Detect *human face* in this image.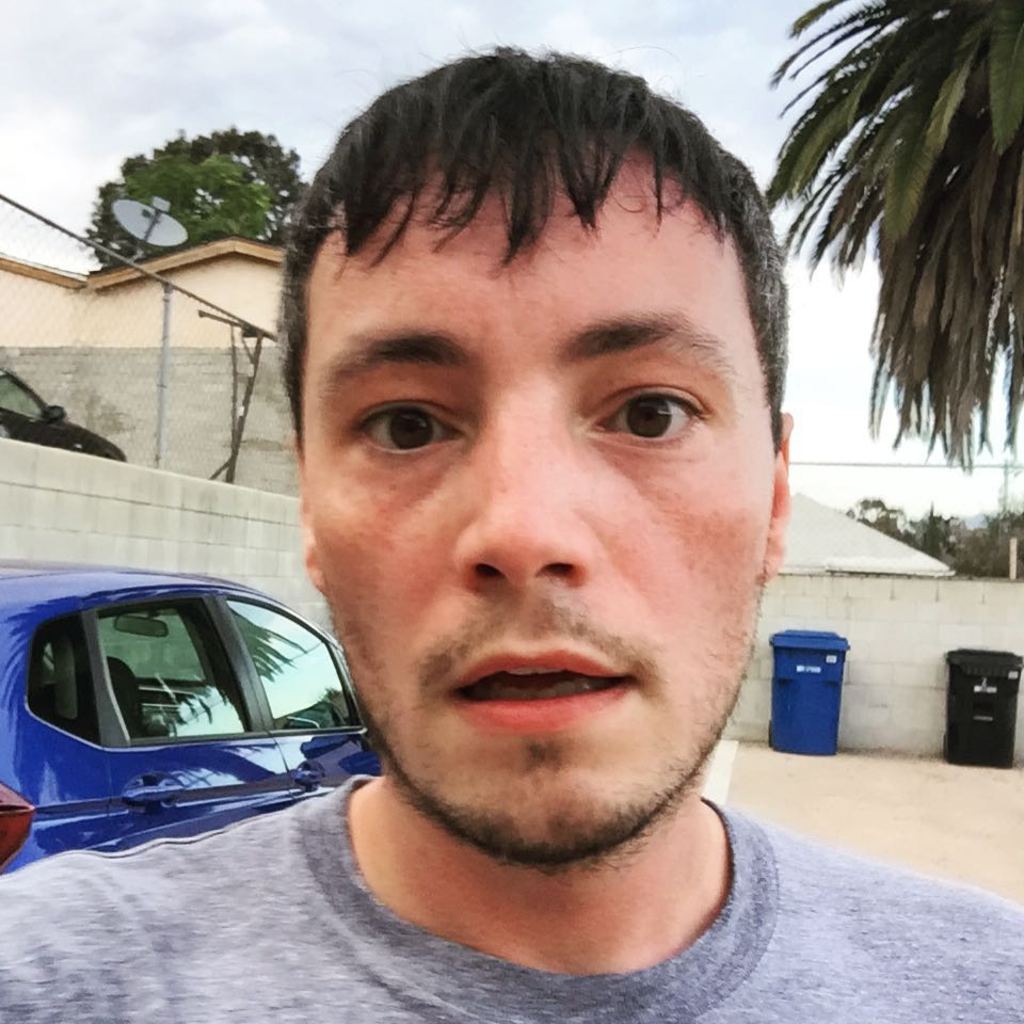
Detection: bbox(308, 155, 781, 867).
